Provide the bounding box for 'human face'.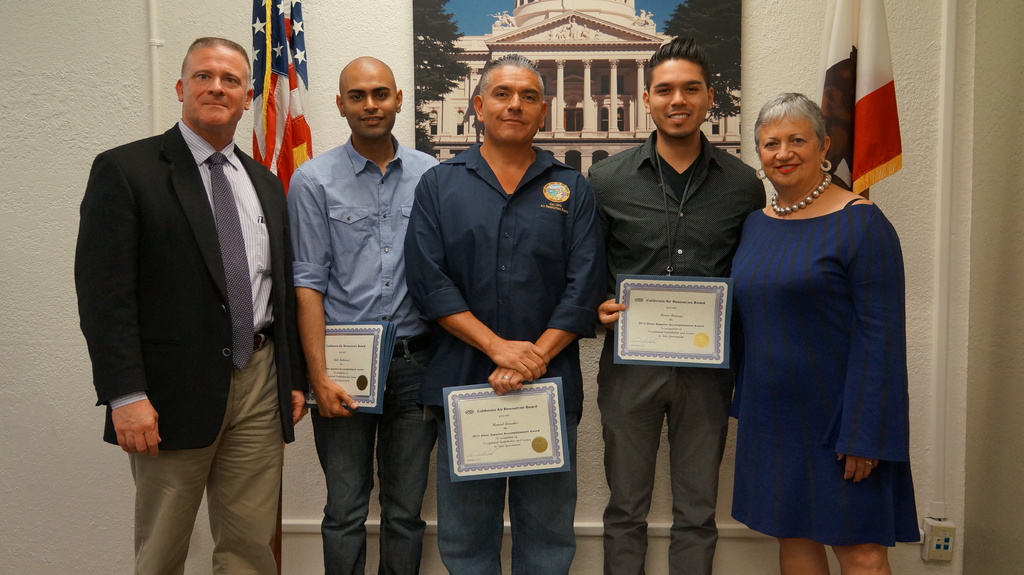
342:65:397:138.
